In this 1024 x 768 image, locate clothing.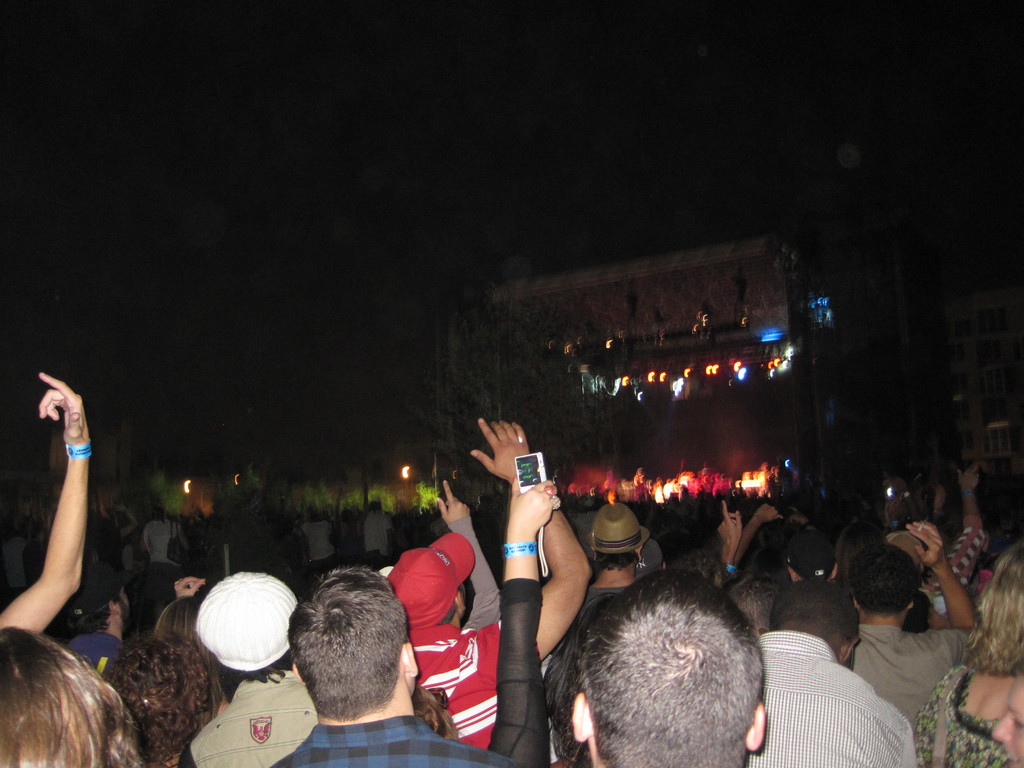
Bounding box: bbox=(188, 664, 318, 767).
